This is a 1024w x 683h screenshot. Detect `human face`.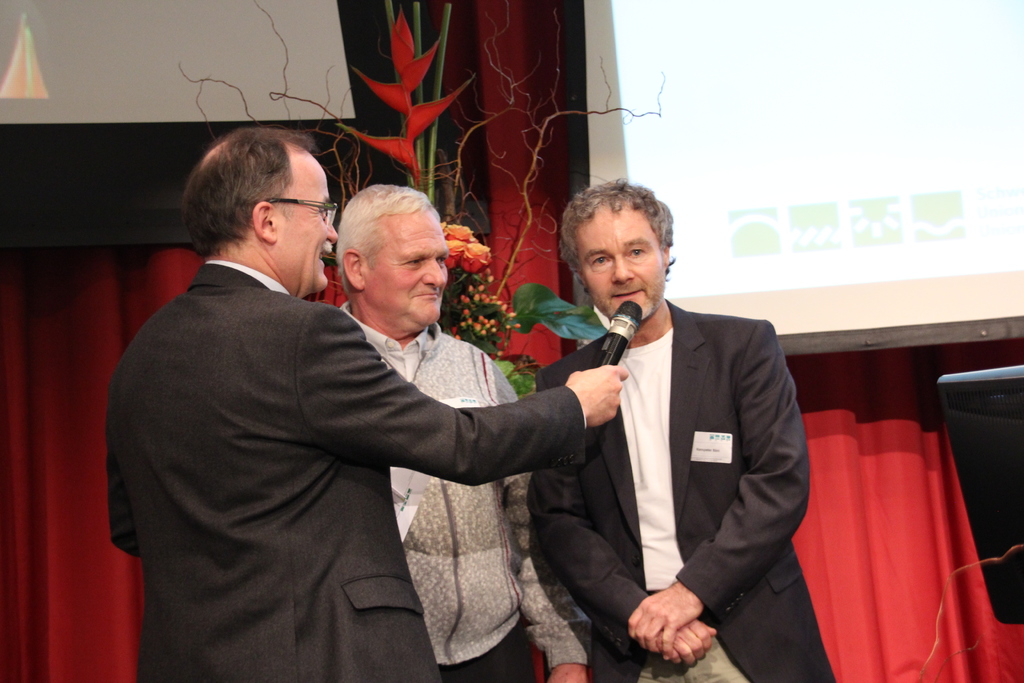
[left=567, top=195, right=663, bottom=329].
